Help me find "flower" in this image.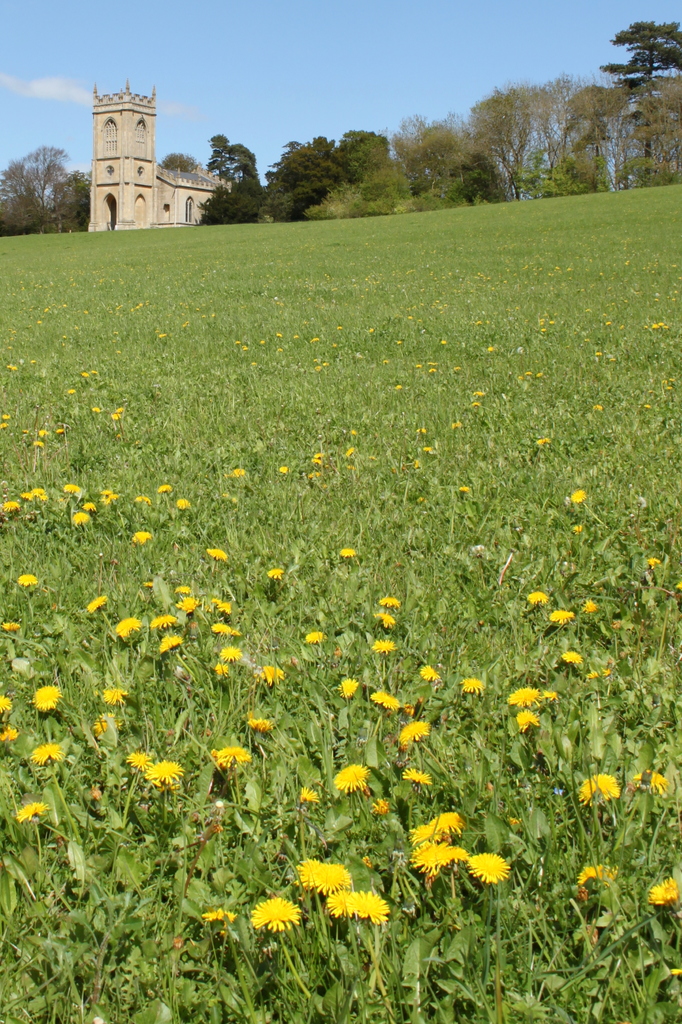
Found it: {"left": 2, "top": 360, "right": 17, "bottom": 374}.
